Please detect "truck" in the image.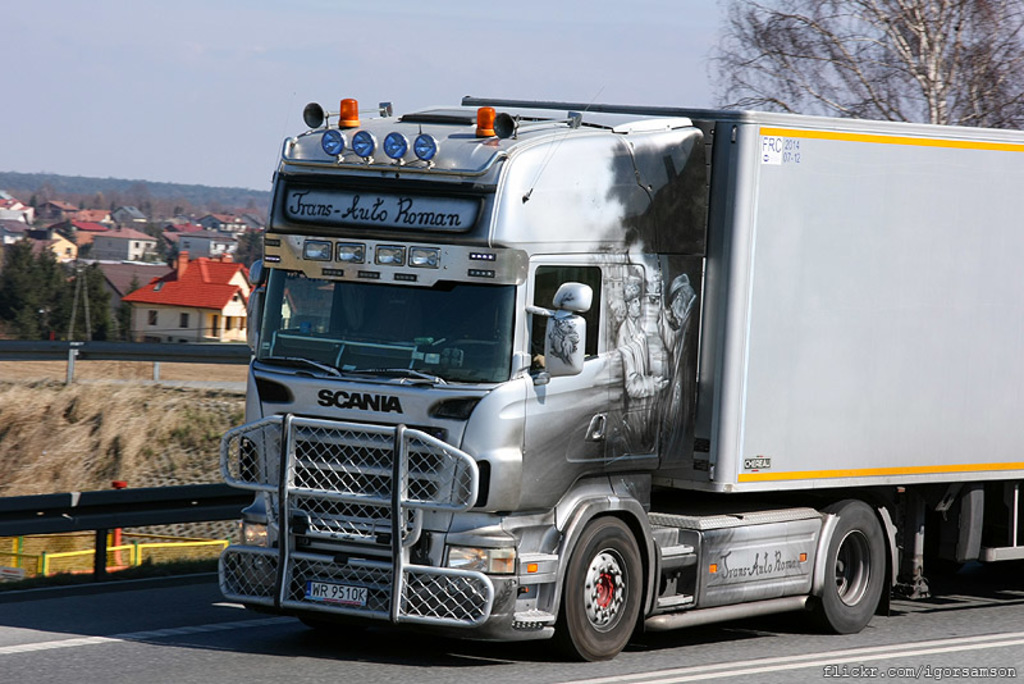
207 88 1000 661.
